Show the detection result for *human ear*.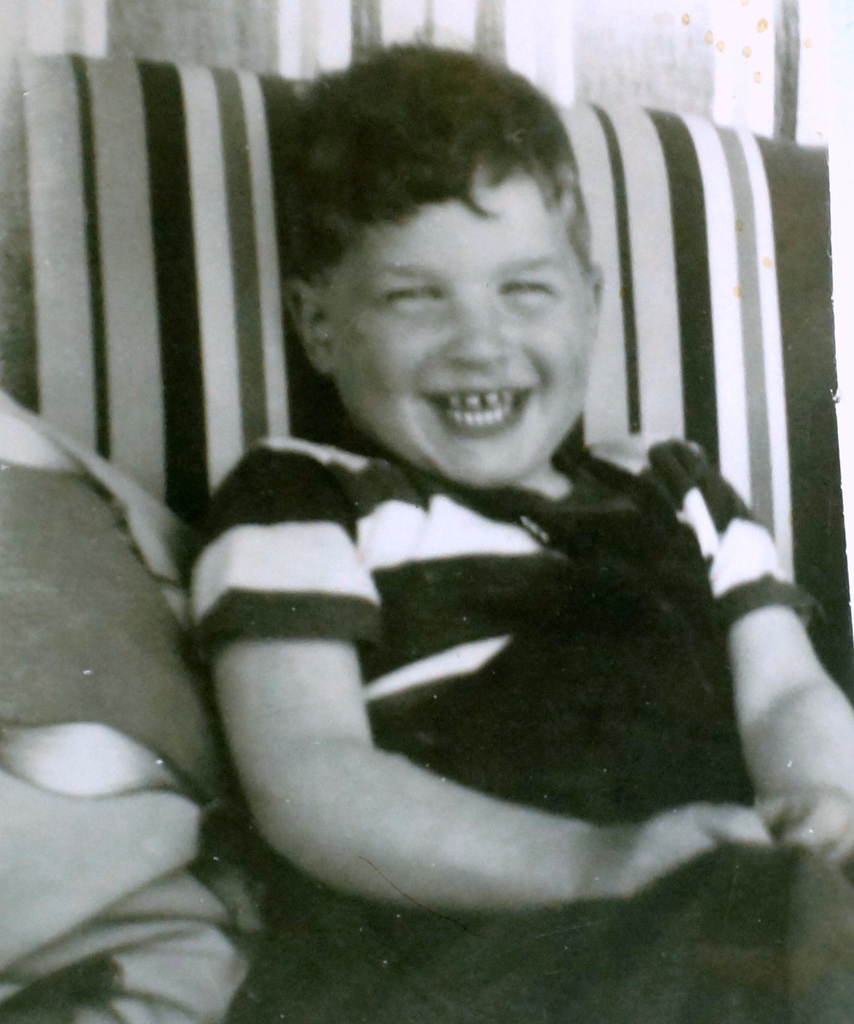
BBox(285, 283, 325, 370).
